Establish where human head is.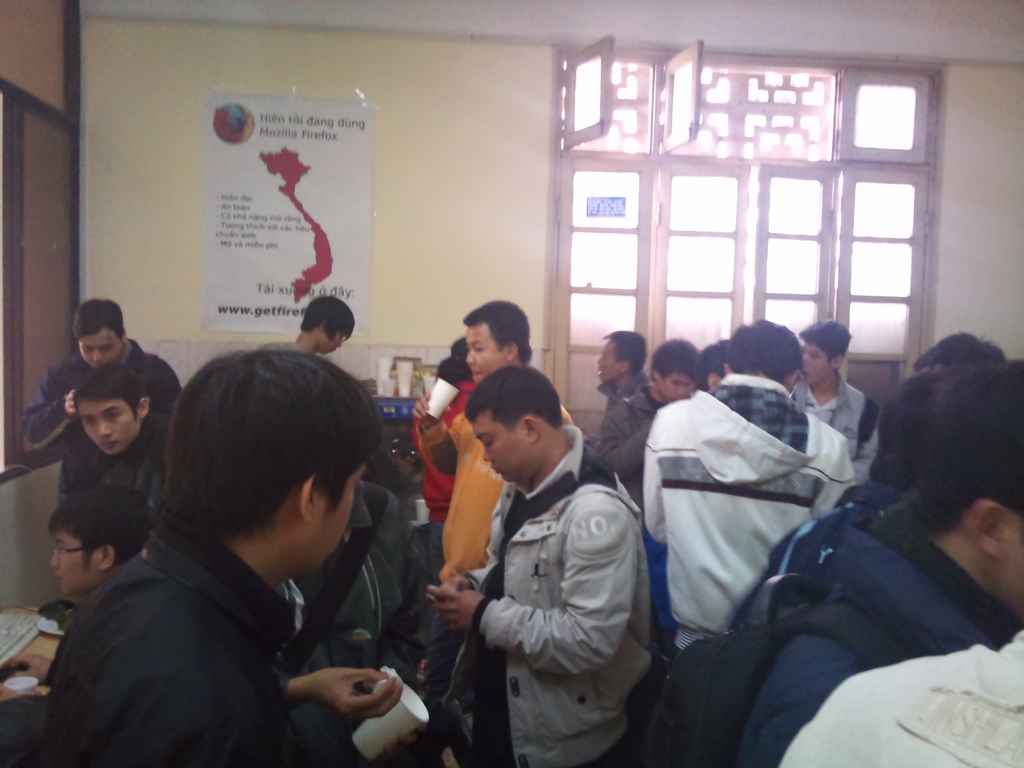
Established at detection(461, 300, 536, 378).
